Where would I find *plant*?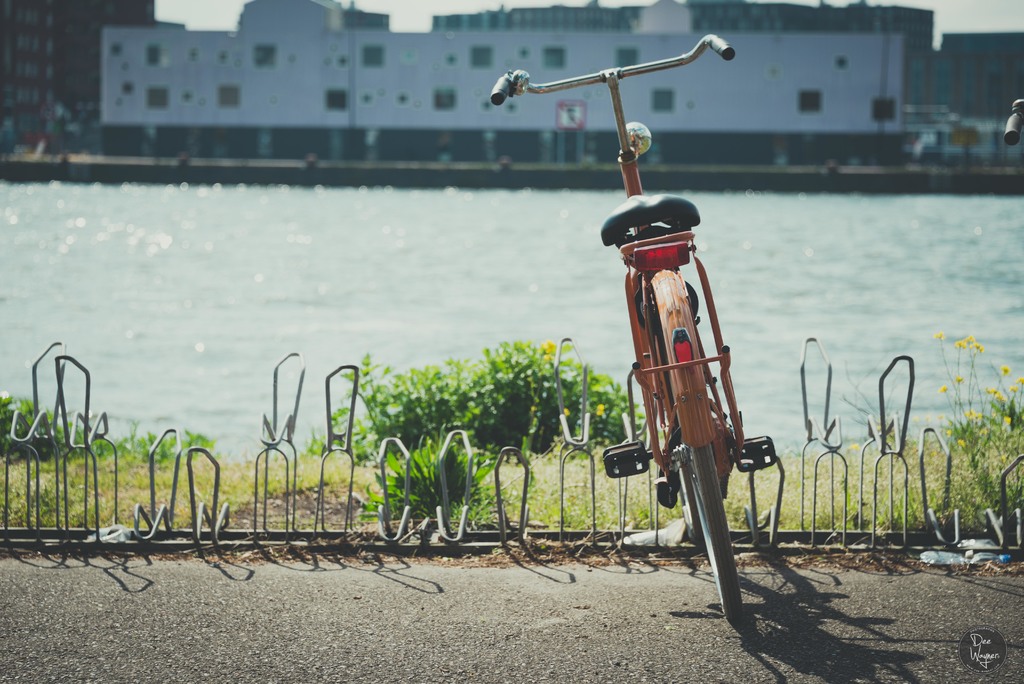
At region(845, 361, 905, 449).
